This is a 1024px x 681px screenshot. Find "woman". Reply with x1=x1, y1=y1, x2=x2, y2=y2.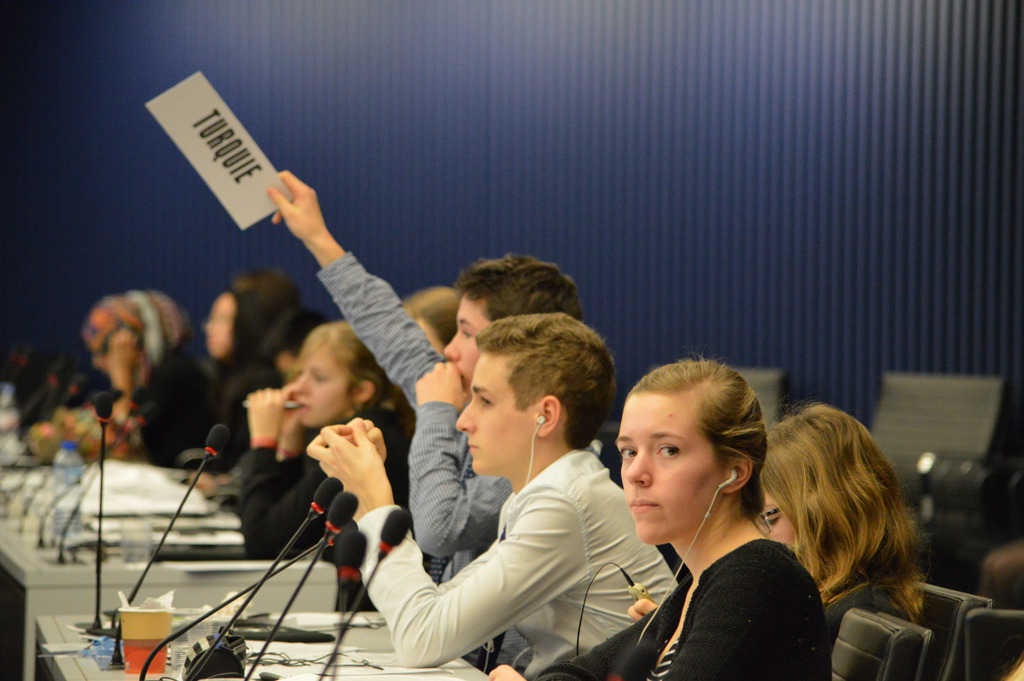
x1=624, y1=400, x2=932, y2=679.
